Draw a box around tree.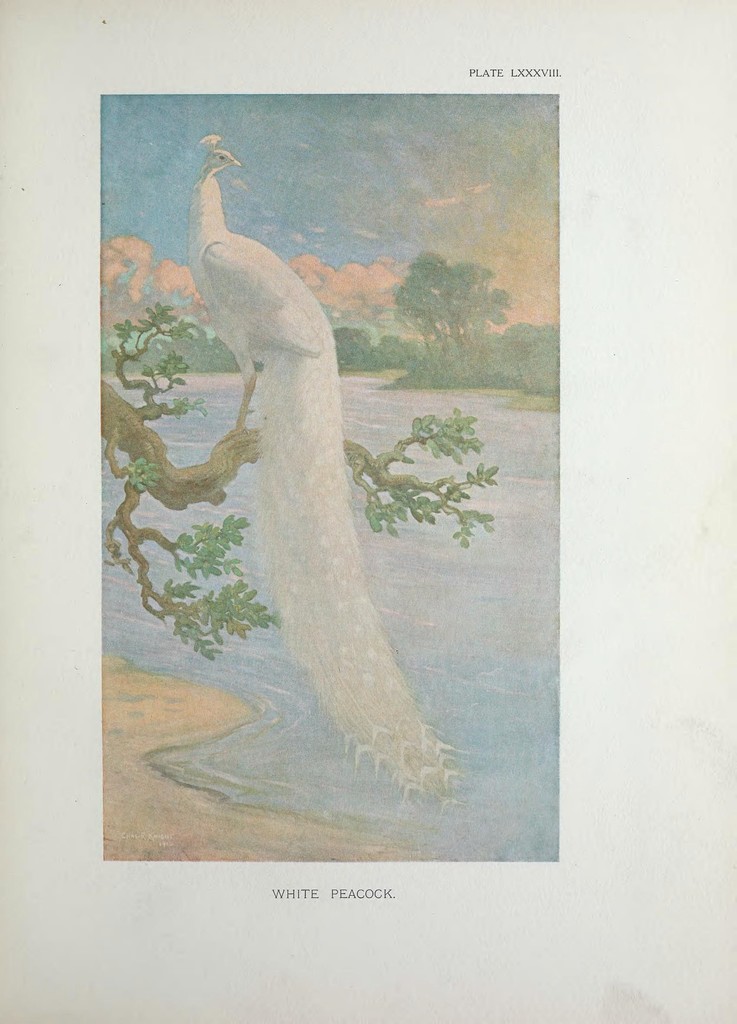
<region>407, 246, 523, 382</region>.
